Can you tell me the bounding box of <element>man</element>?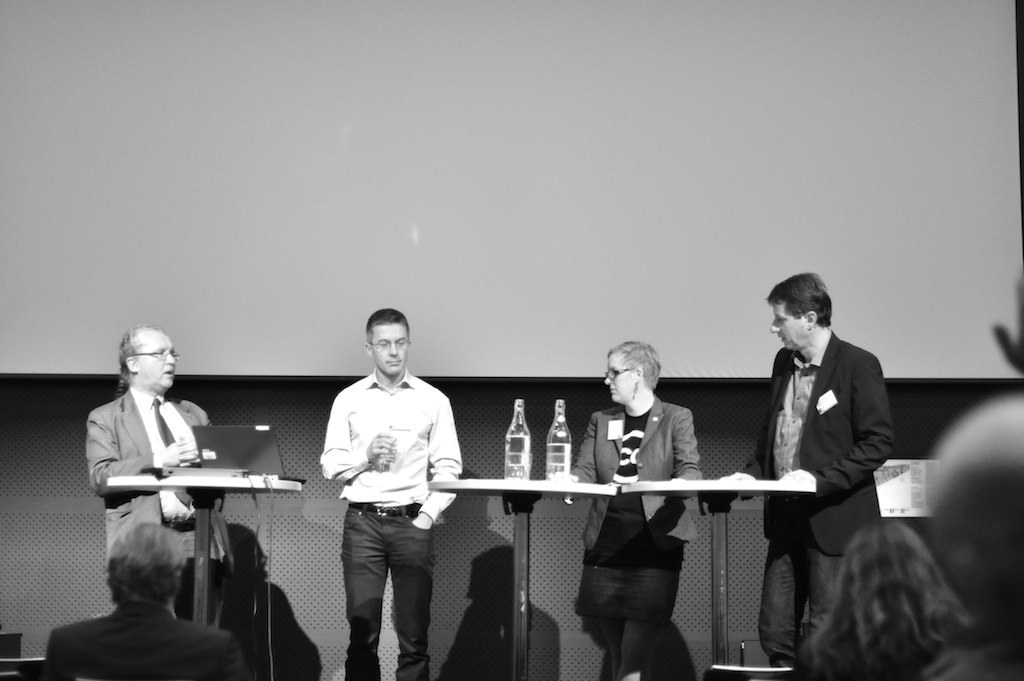
bbox=(724, 266, 896, 679).
